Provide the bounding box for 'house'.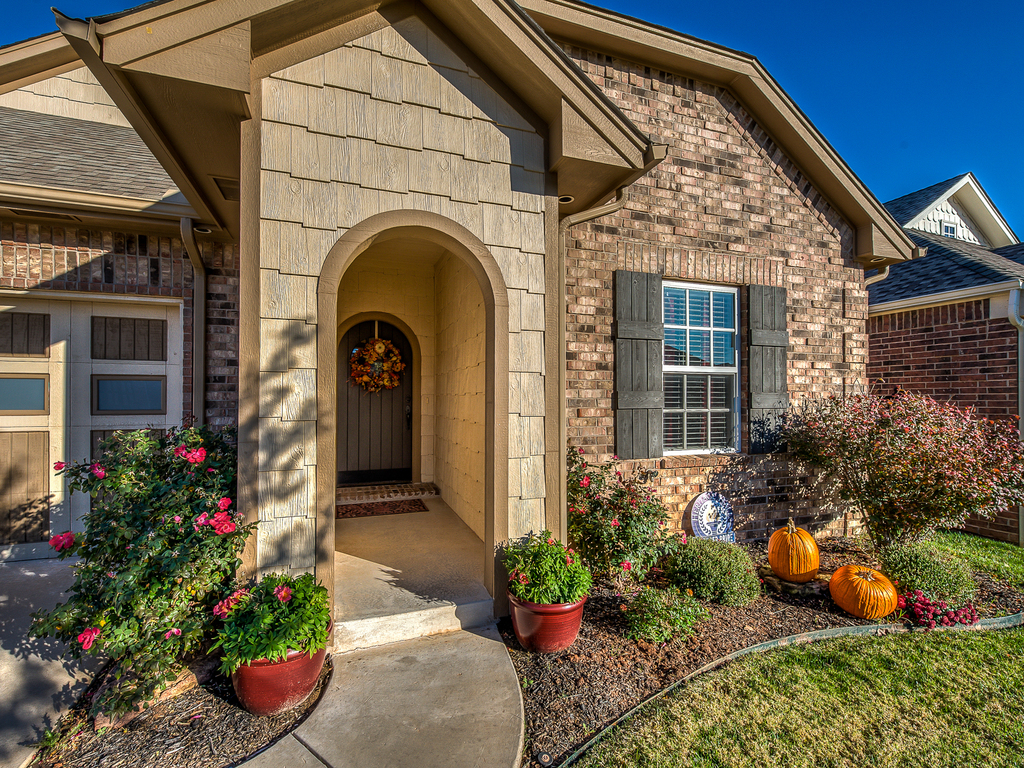
(x1=0, y1=0, x2=925, y2=650).
